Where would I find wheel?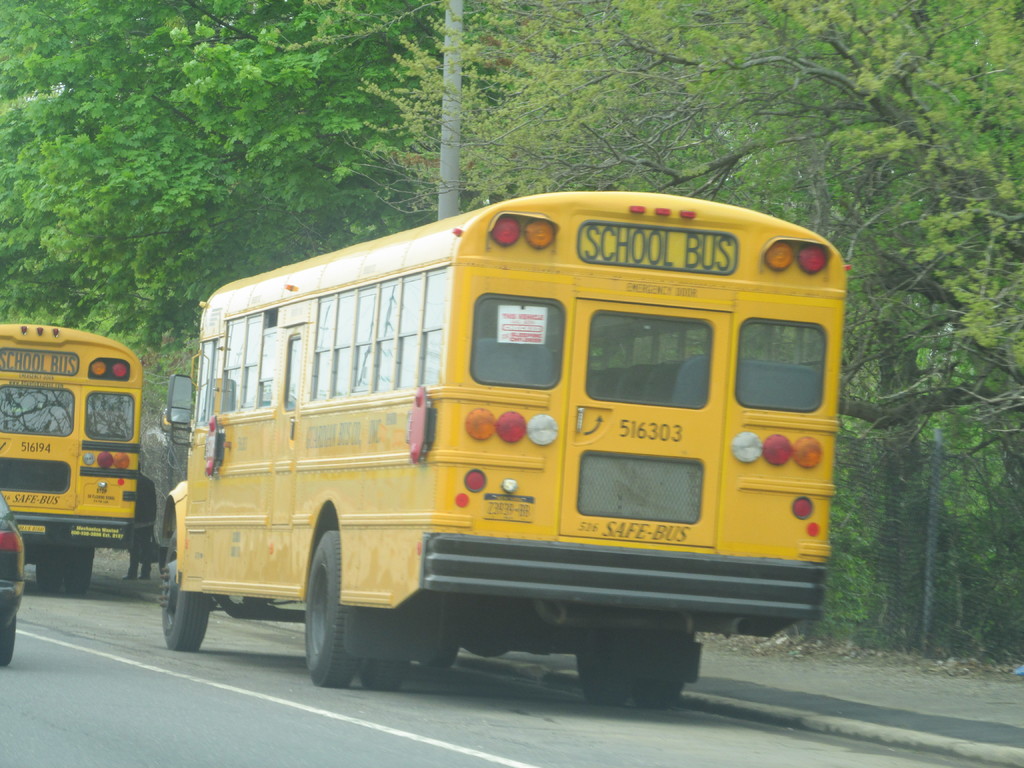
At (579, 611, 692, 712).
